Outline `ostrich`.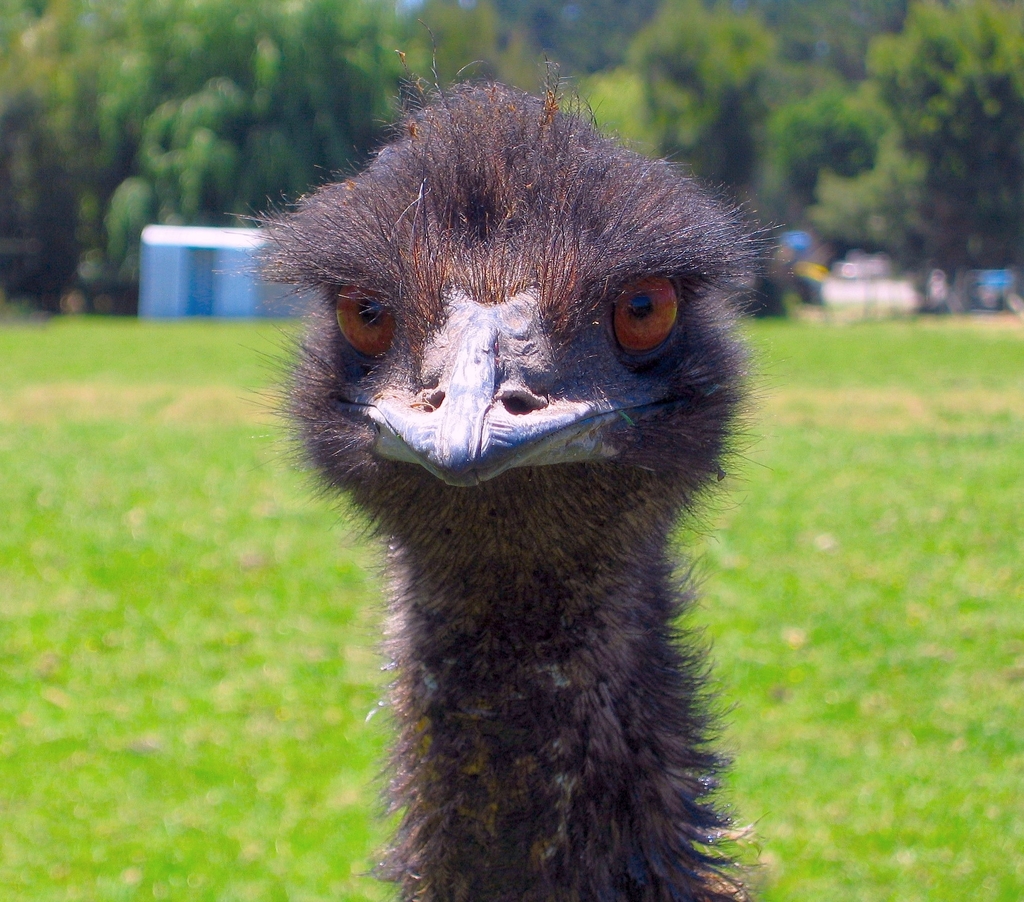
Outline: (x1=254, y1=77, x2=782, y2=901).
